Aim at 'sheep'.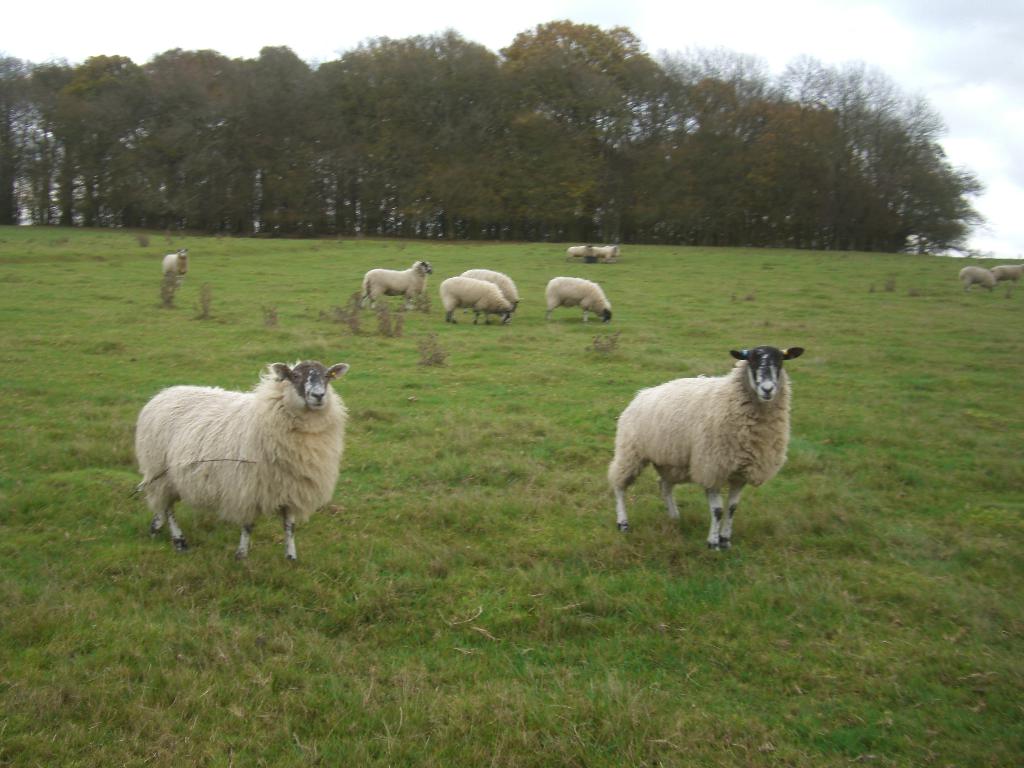
Aimed at 362, 262, 433, 307.
